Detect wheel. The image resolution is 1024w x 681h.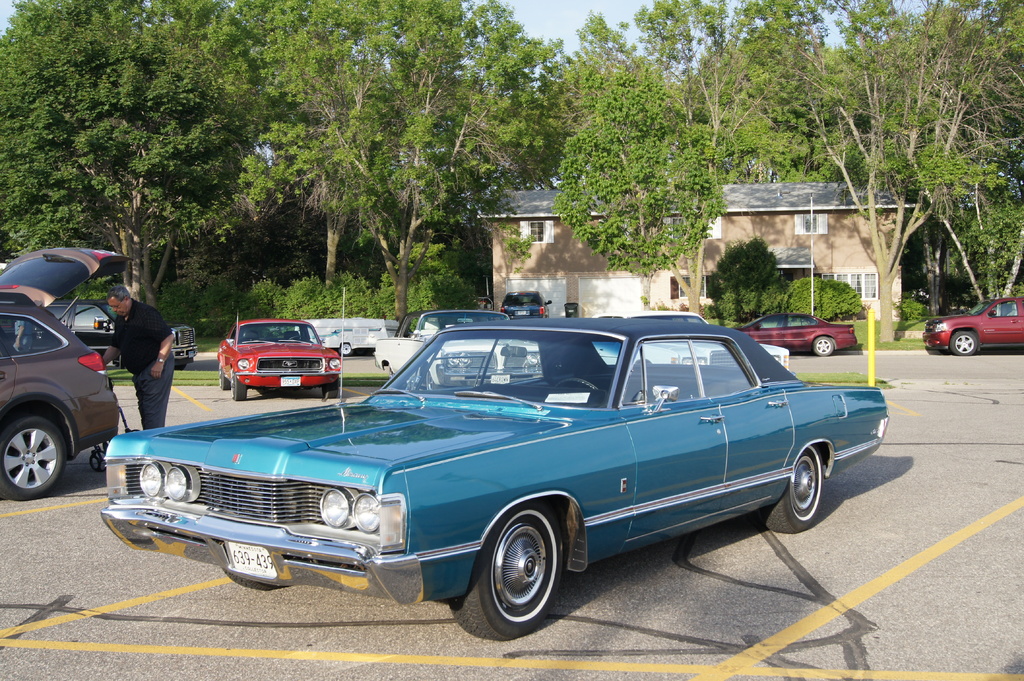
[448,501,567,641].
